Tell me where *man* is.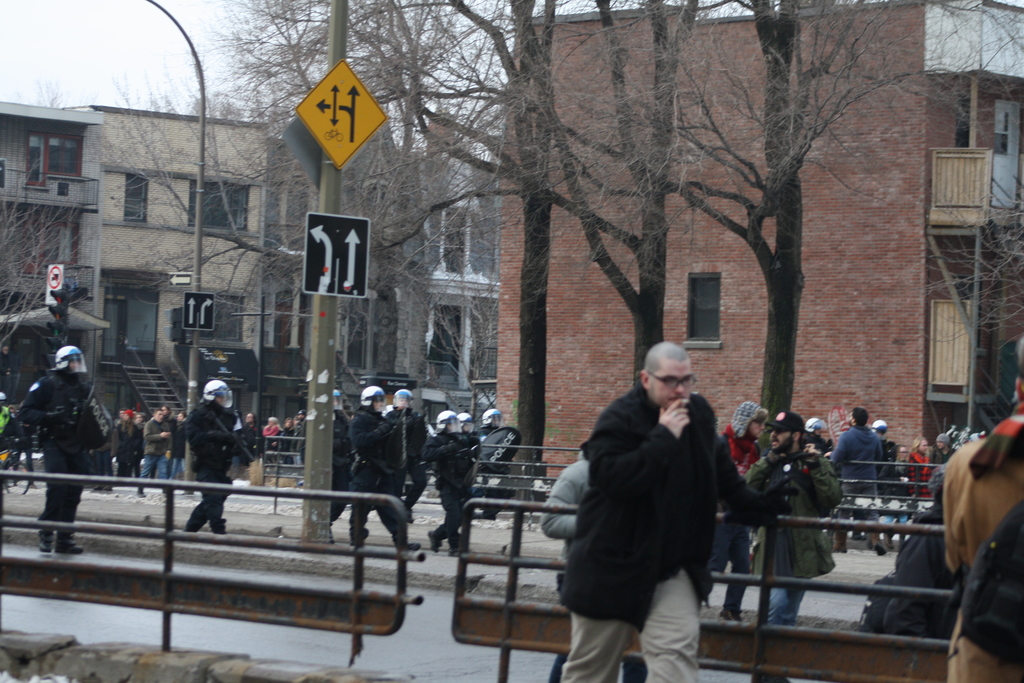
*man* is at (x1=834, y1=406, x2=886, y2=552).
